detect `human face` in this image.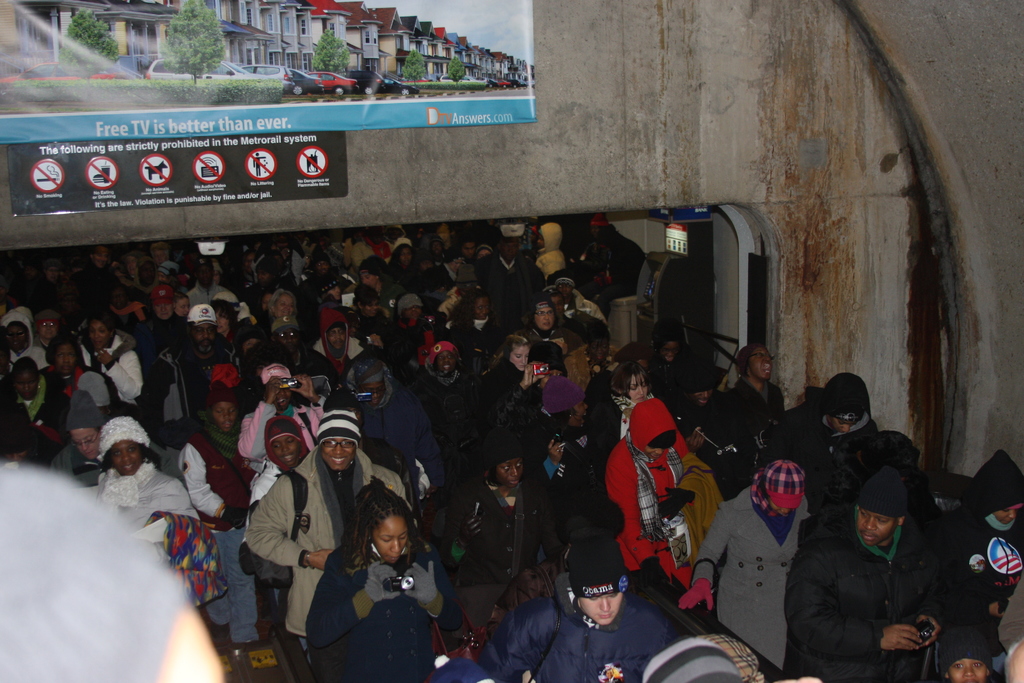
Detection: [68,427,94,459].
